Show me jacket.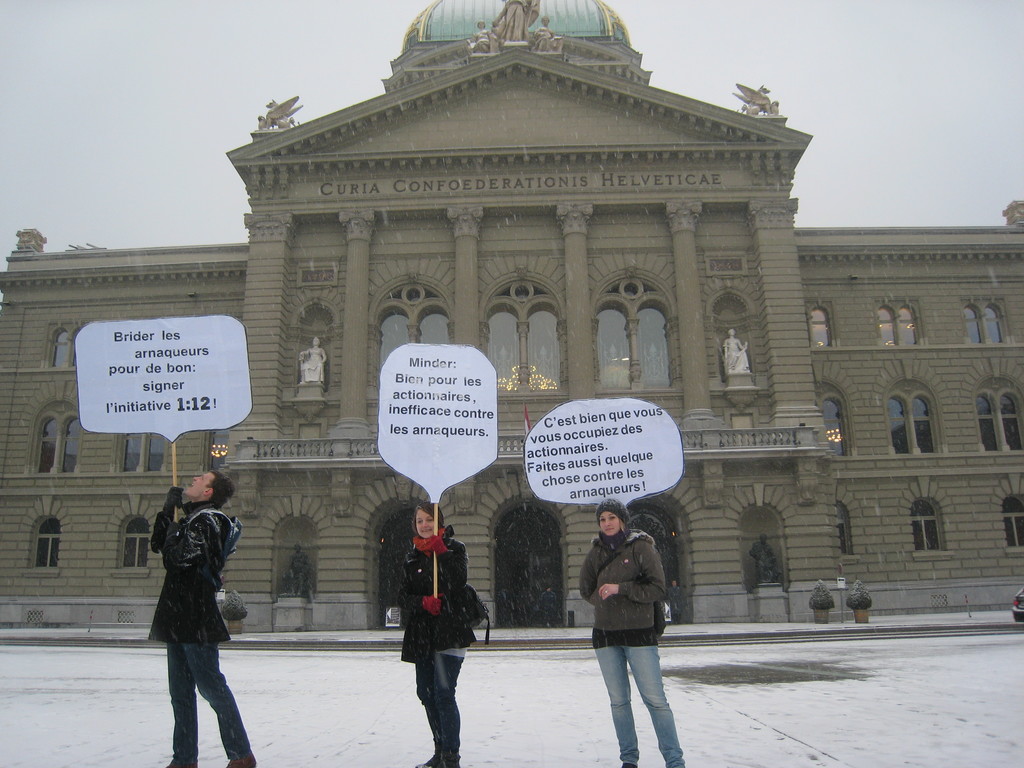
jacket is here: bbox(145, 488, 244, 650).
